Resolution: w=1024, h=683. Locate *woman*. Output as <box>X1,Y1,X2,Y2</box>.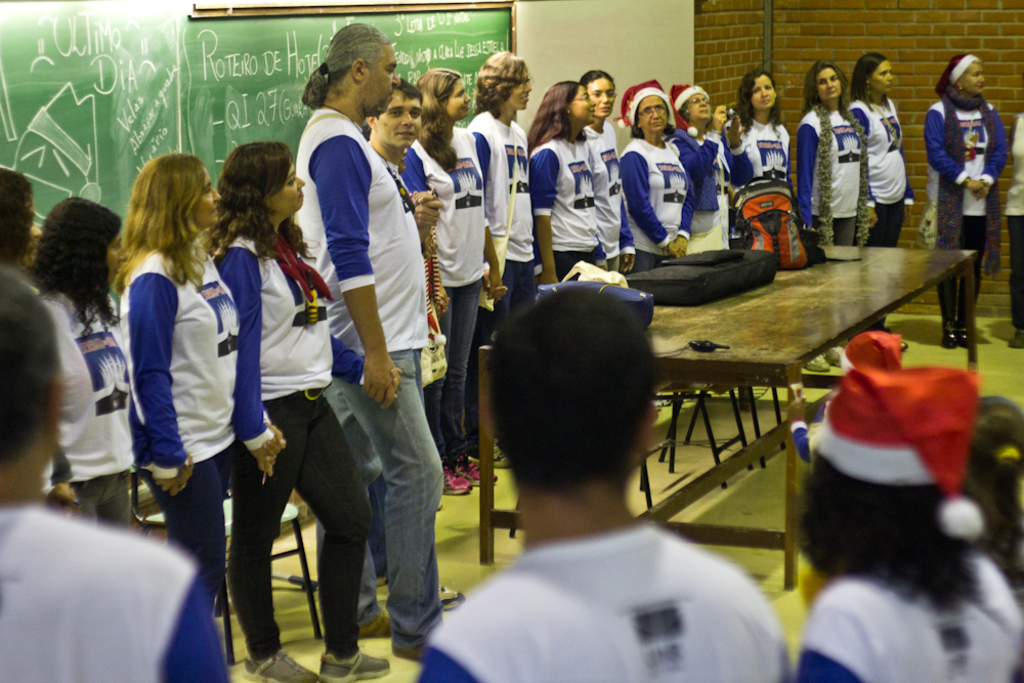
<box>797,61,867,256</box>.
